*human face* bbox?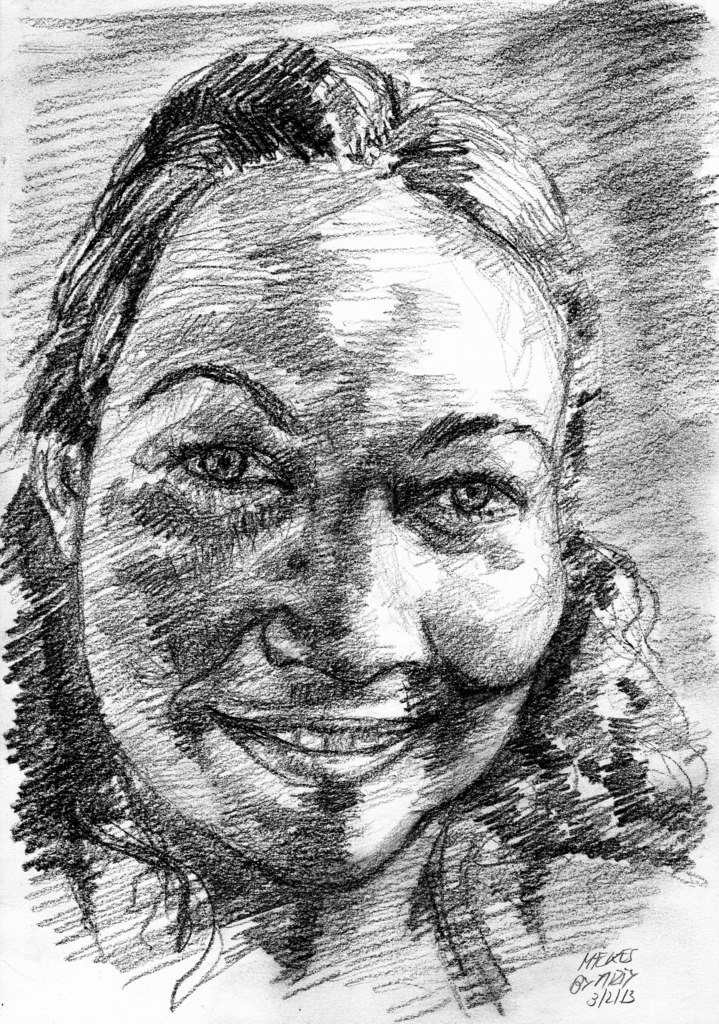
x1=77, y1=171, x2=569, y2=895
